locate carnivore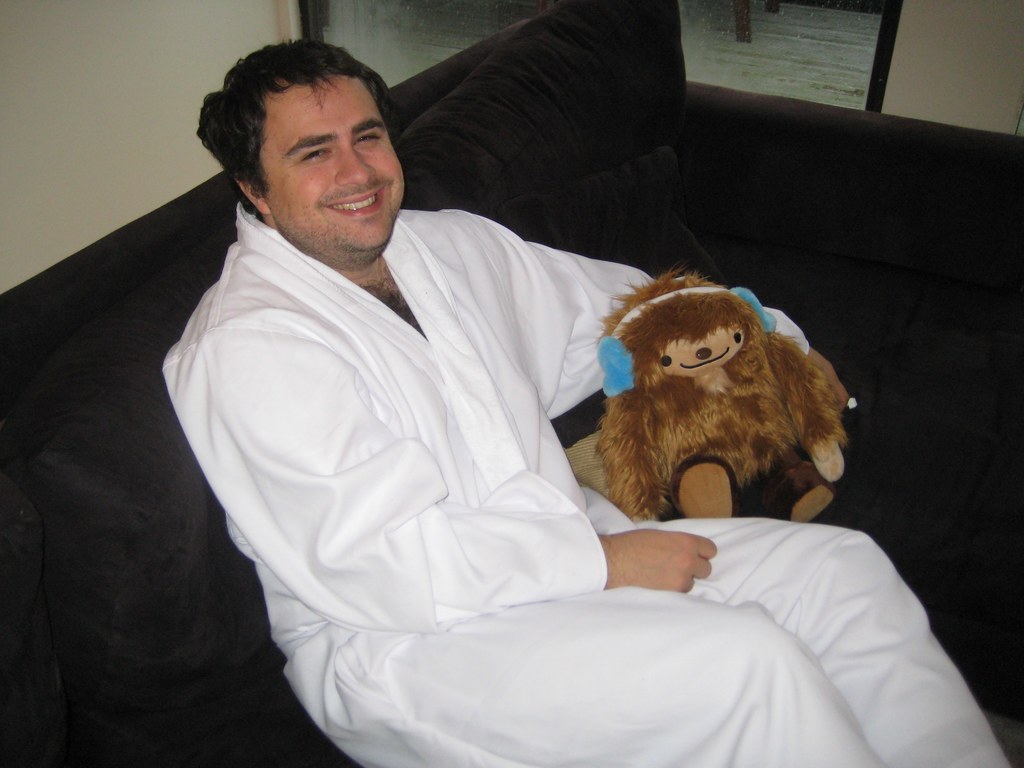
(x1=185, y1=19, x2=1011, y2=760)
